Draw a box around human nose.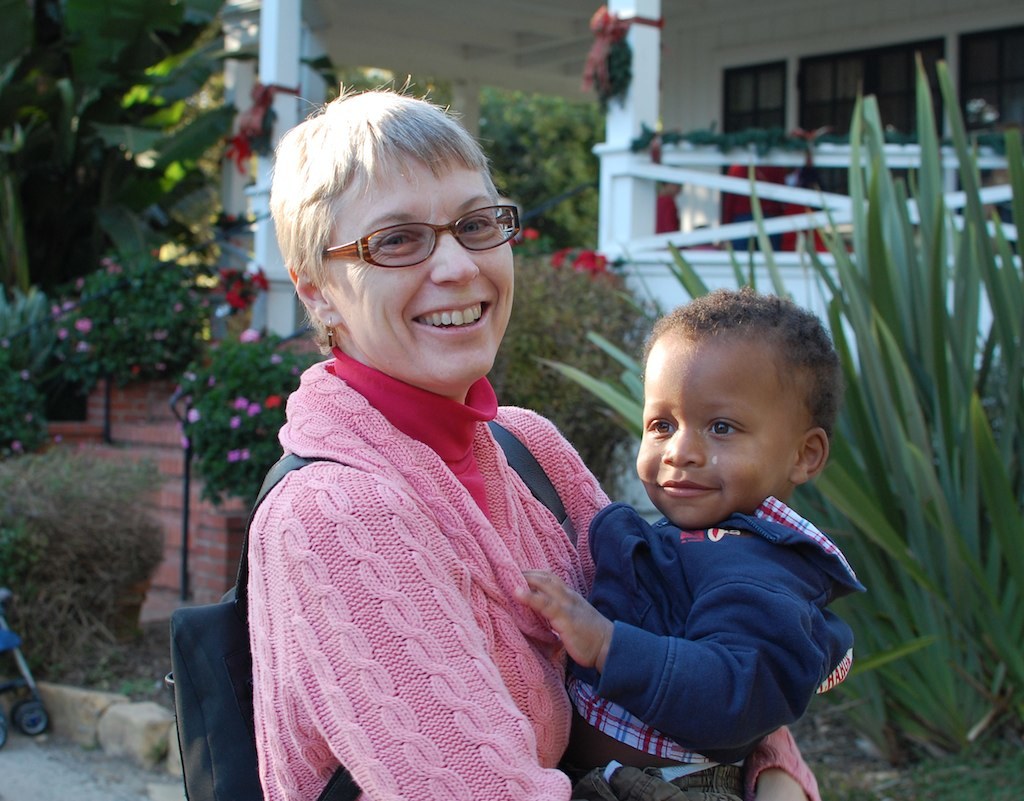
[660, 429, 708, 467].
